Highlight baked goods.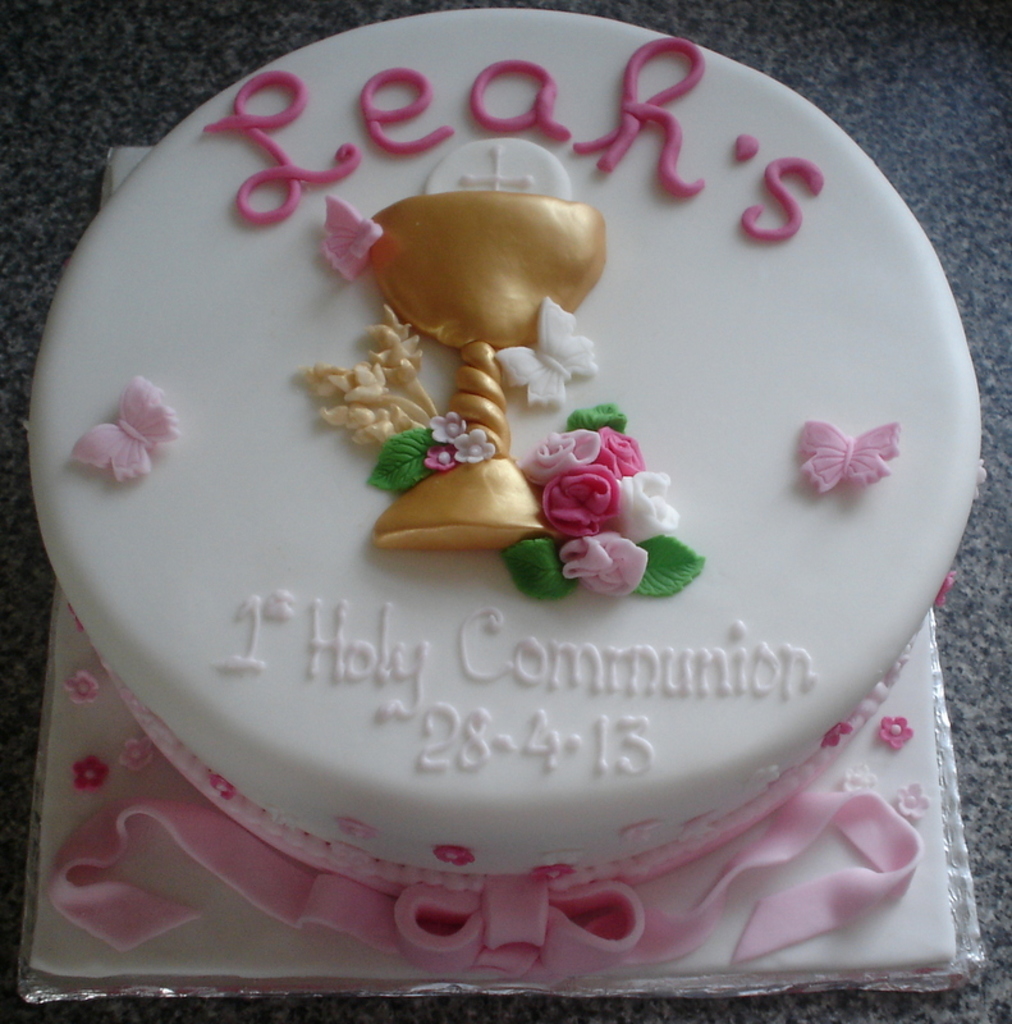
Highlighted region: l=28, t=4, r=984, b=899.
